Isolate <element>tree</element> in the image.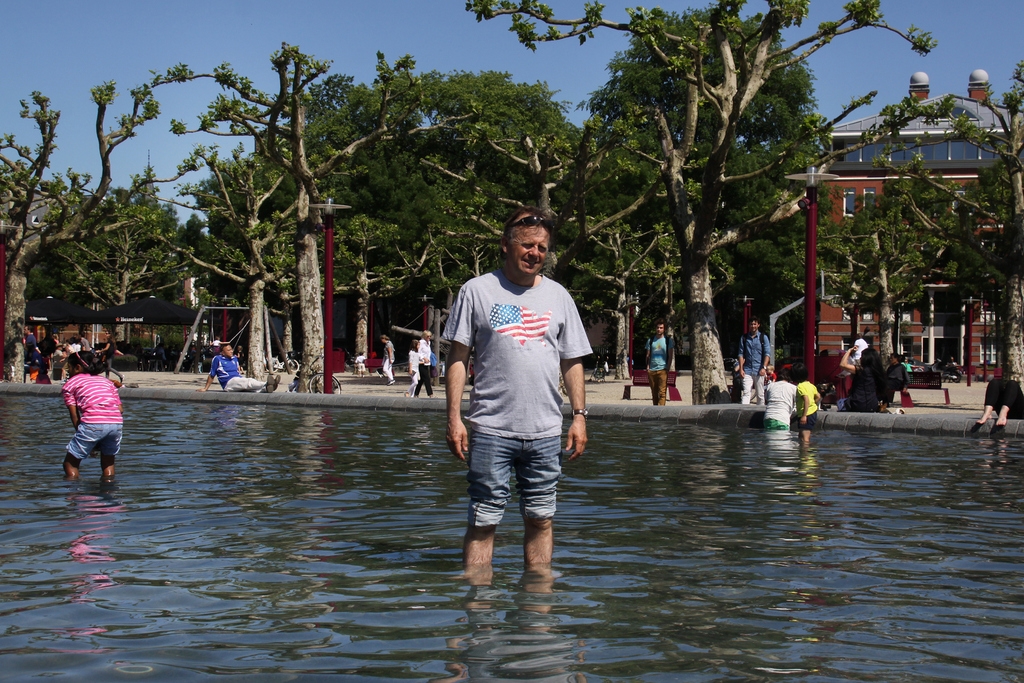
Isolated region: 459/0/948/406.
